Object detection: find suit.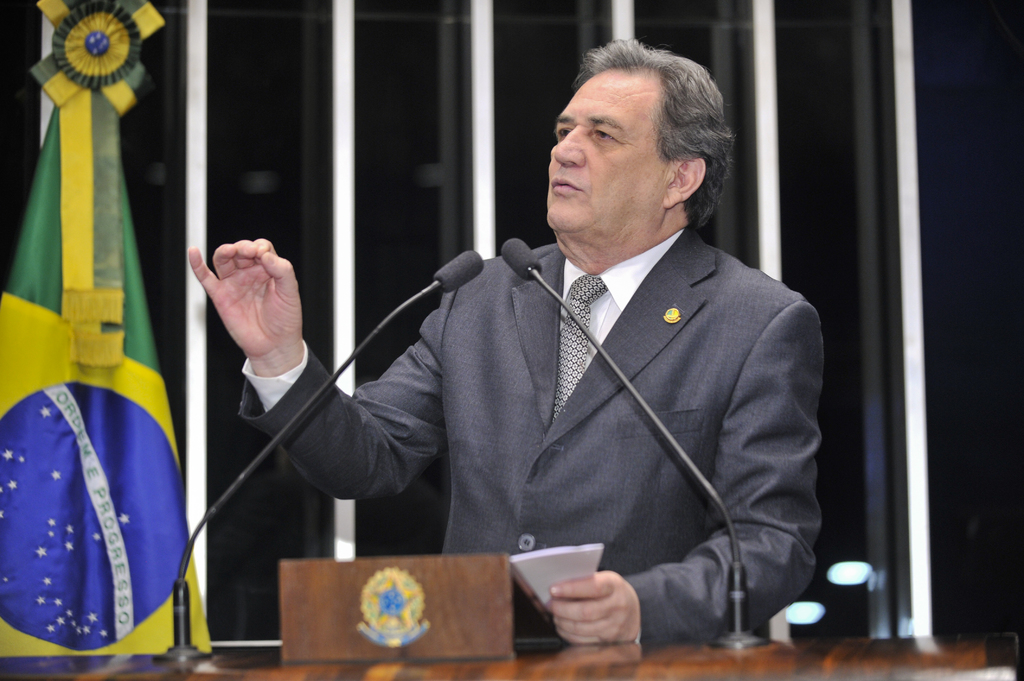
crop(382, 118, 836, 656).
